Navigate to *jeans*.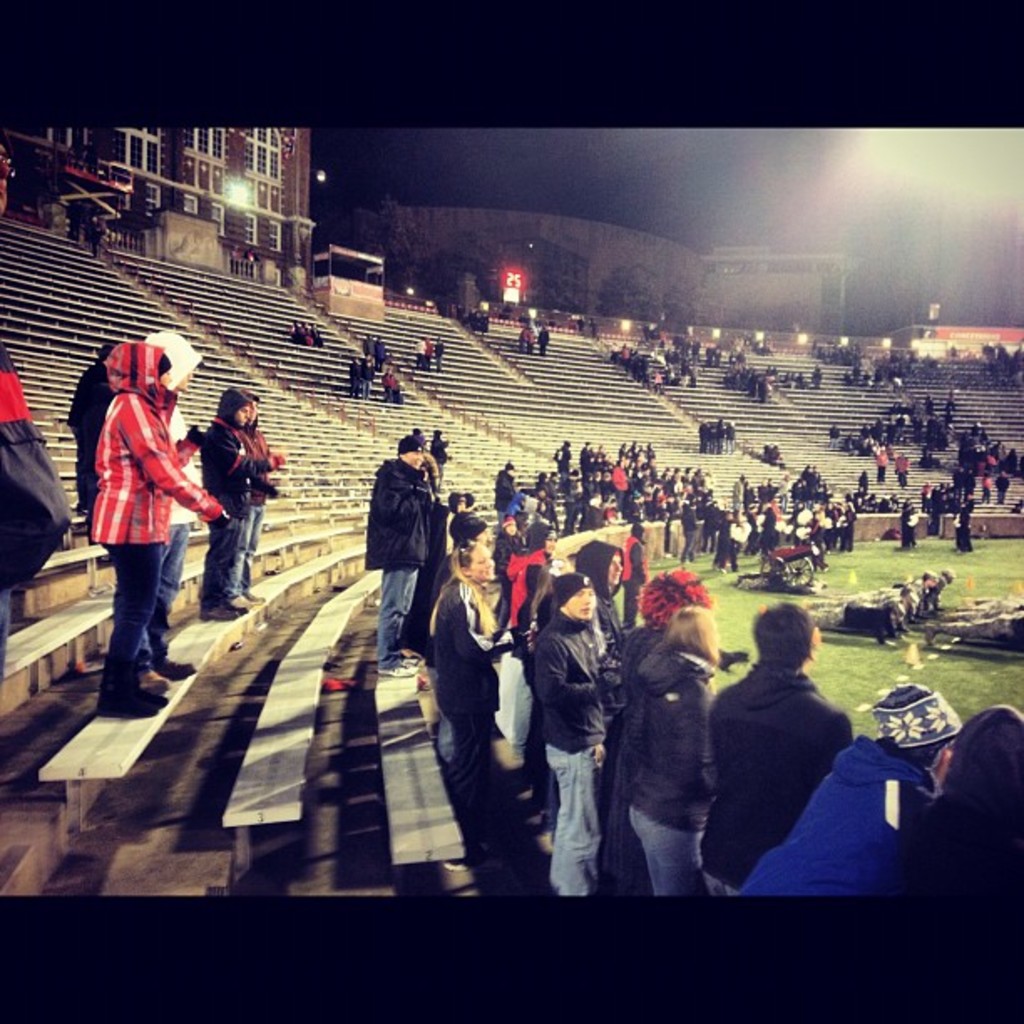
Navigation target: bbox(616, 581, 636, 622).
